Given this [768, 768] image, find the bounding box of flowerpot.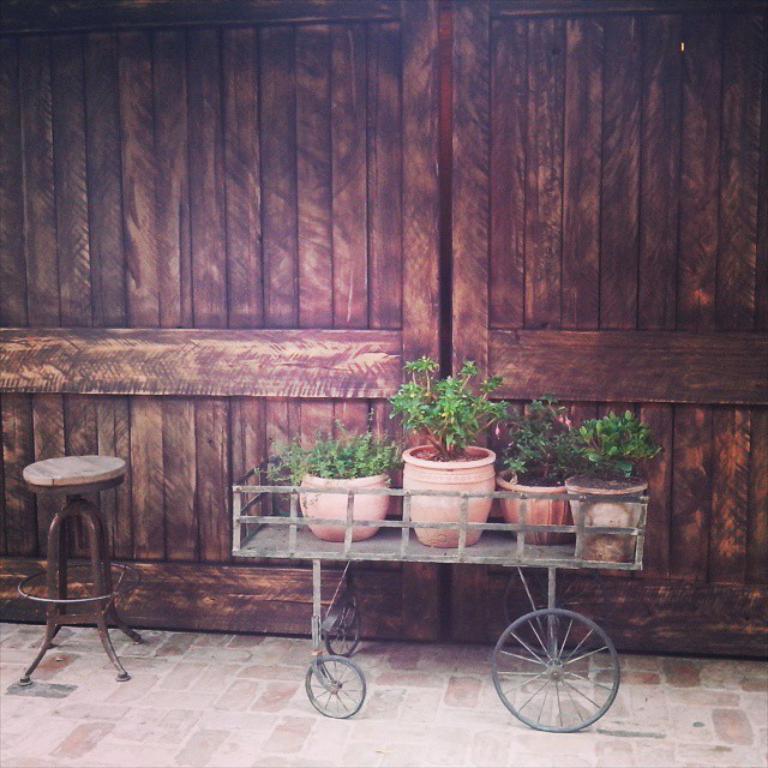
<box>299,469,391,546</box>.
